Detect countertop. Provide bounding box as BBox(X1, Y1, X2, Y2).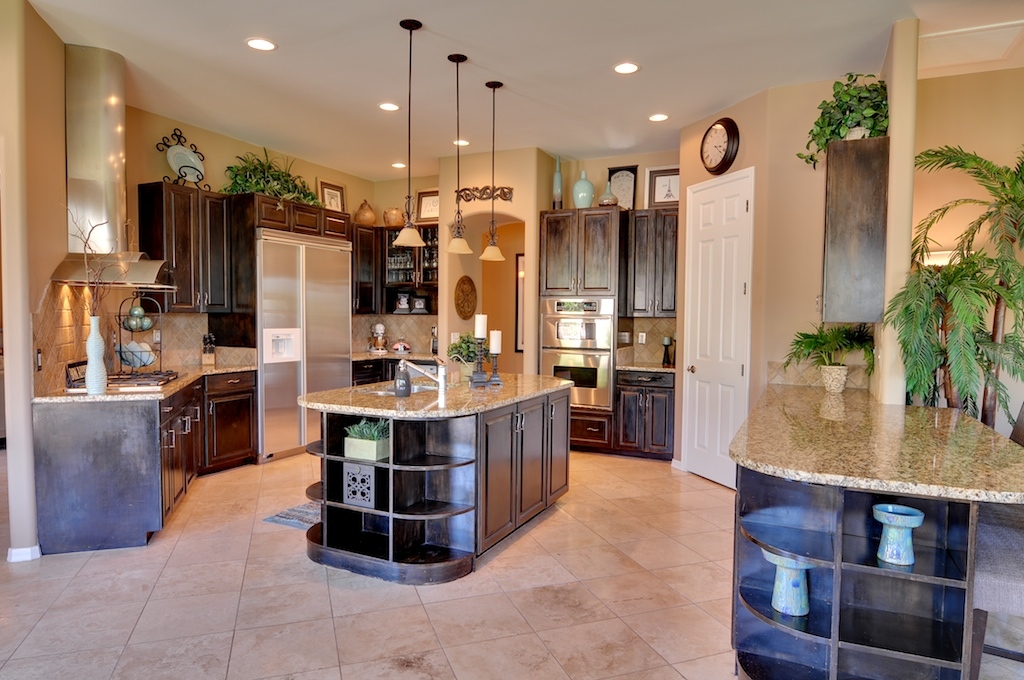
BBox(22, 355, 259, 561).
